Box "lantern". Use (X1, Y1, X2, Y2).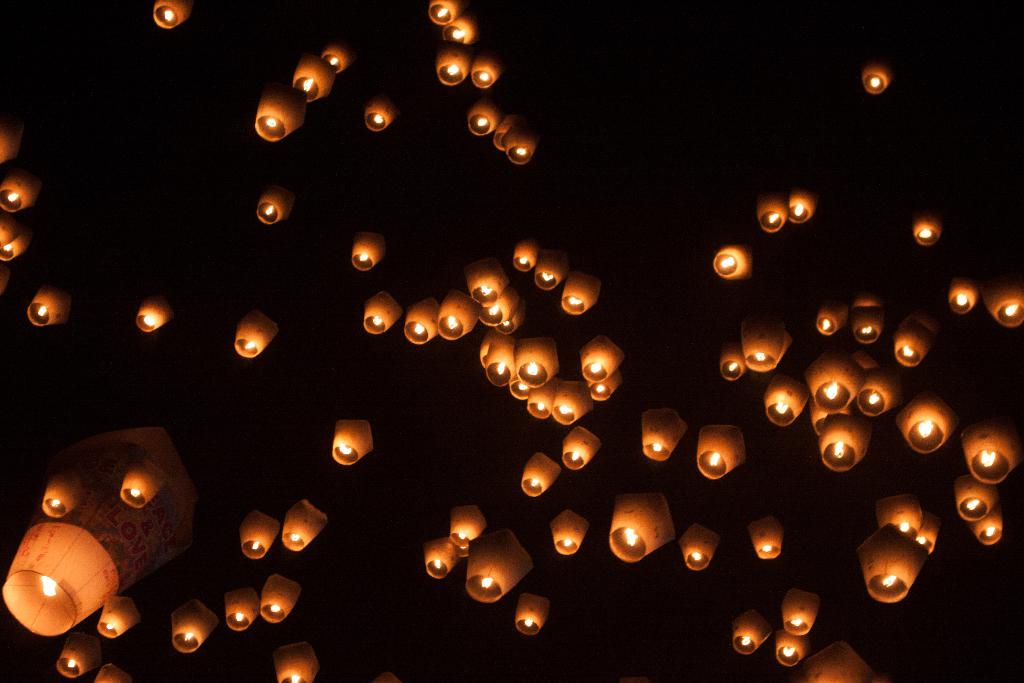
(641, 411, 686, 457).
